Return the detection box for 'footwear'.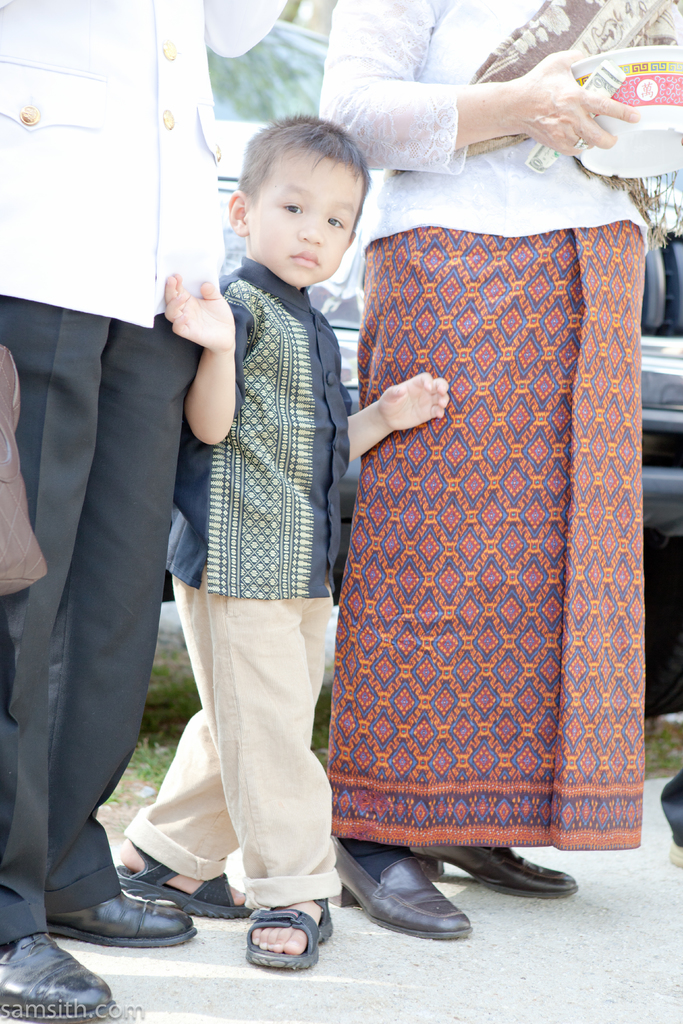
242:900:330:968.
